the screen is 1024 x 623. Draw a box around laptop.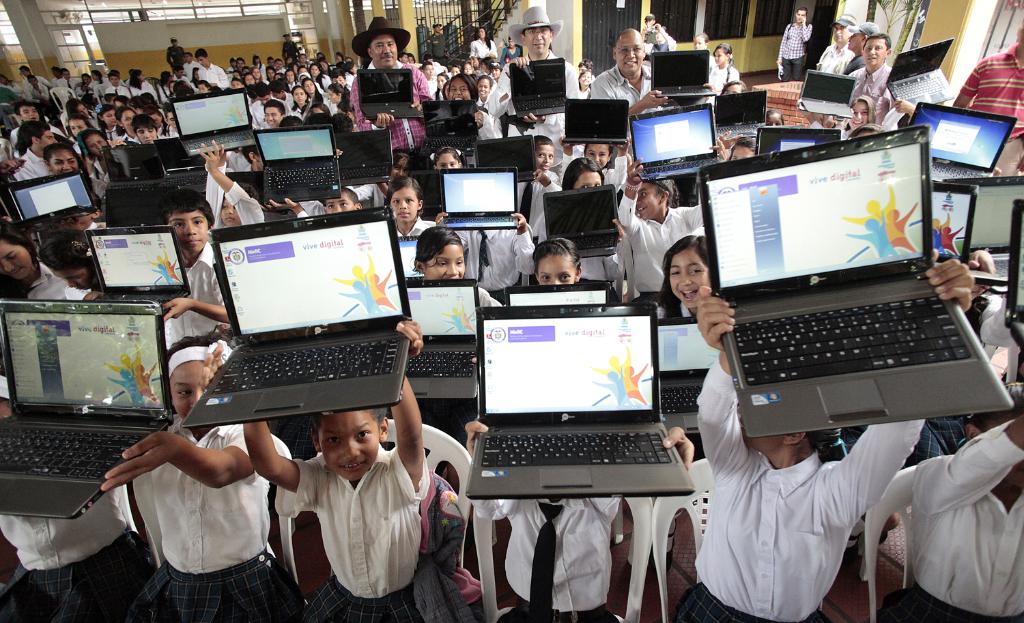
l=752, t=126, r=842, b=157.
